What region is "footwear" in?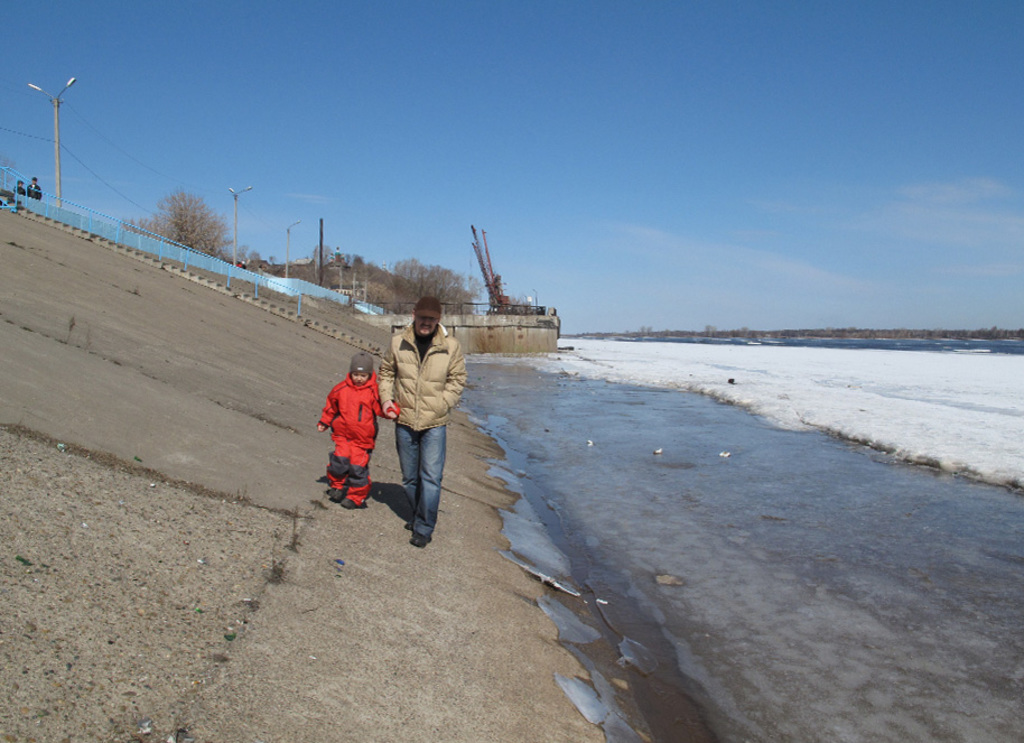
[408, 531, 429, 547].
